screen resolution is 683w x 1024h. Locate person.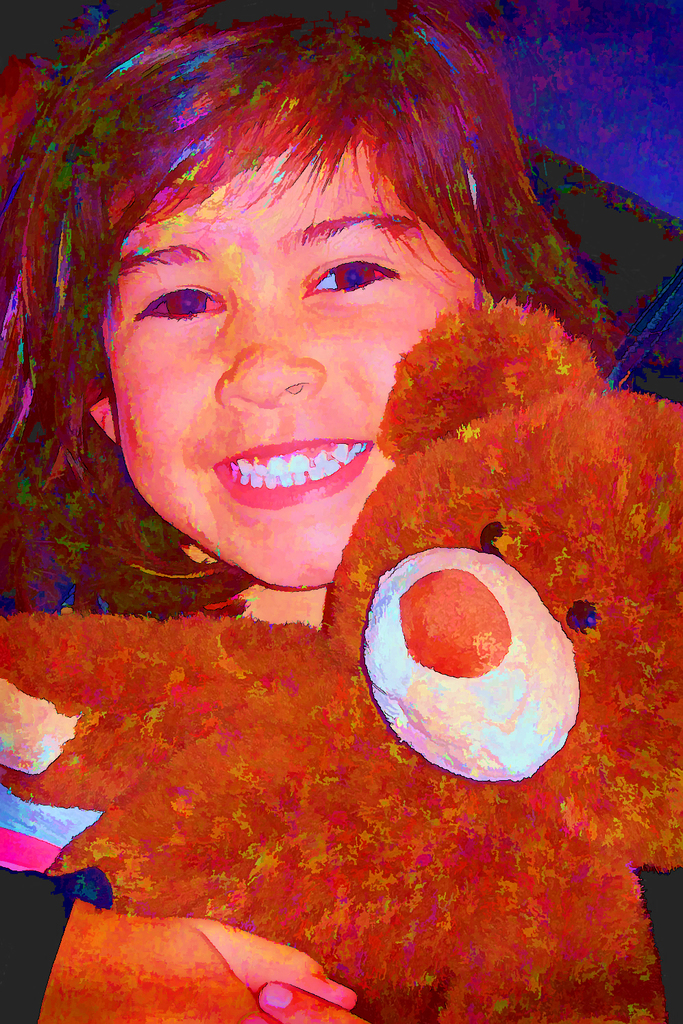
pyautogui.locateOnScreen(10, 16, 644, 814).
